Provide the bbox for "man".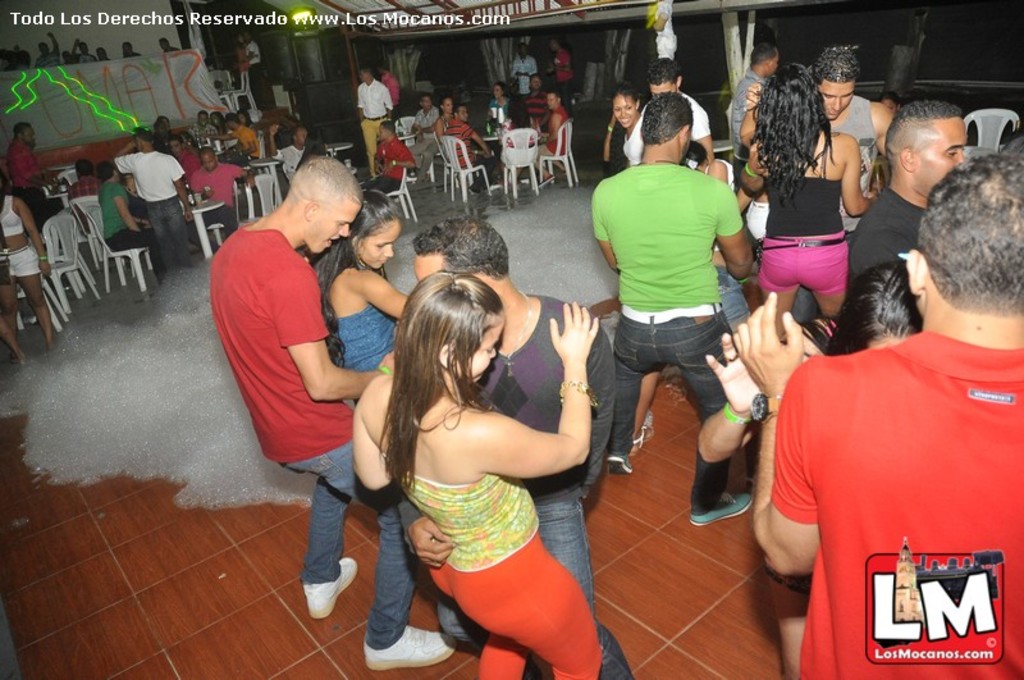
(left=737, top=156, right=1023, bottom=679).
